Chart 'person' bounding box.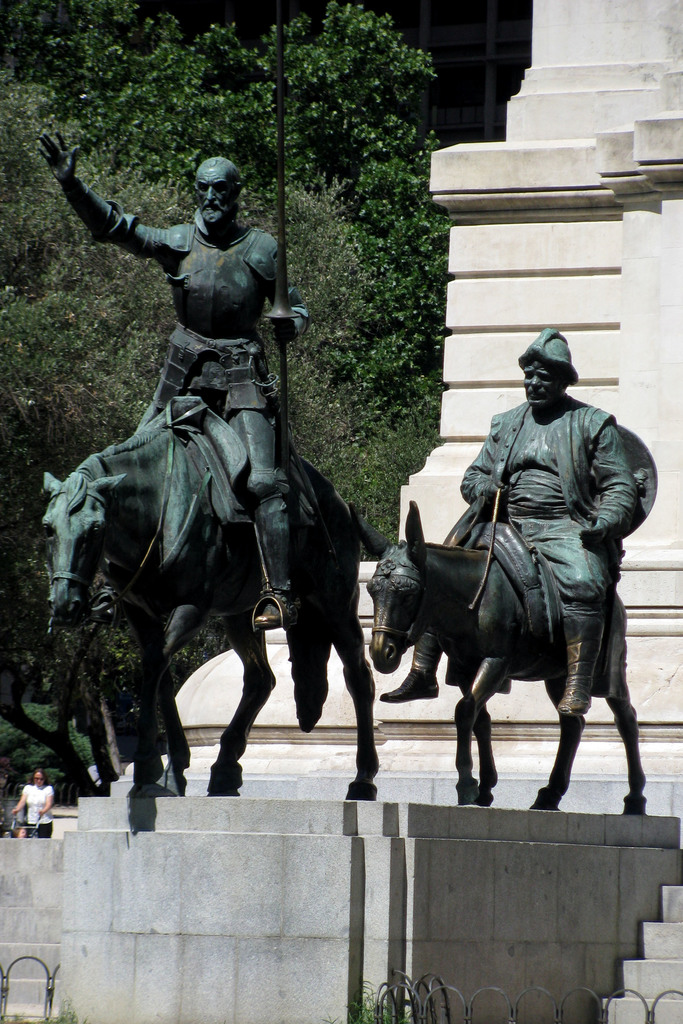
Charted: (x1=378, y1=328, x2=638, y2=715).
